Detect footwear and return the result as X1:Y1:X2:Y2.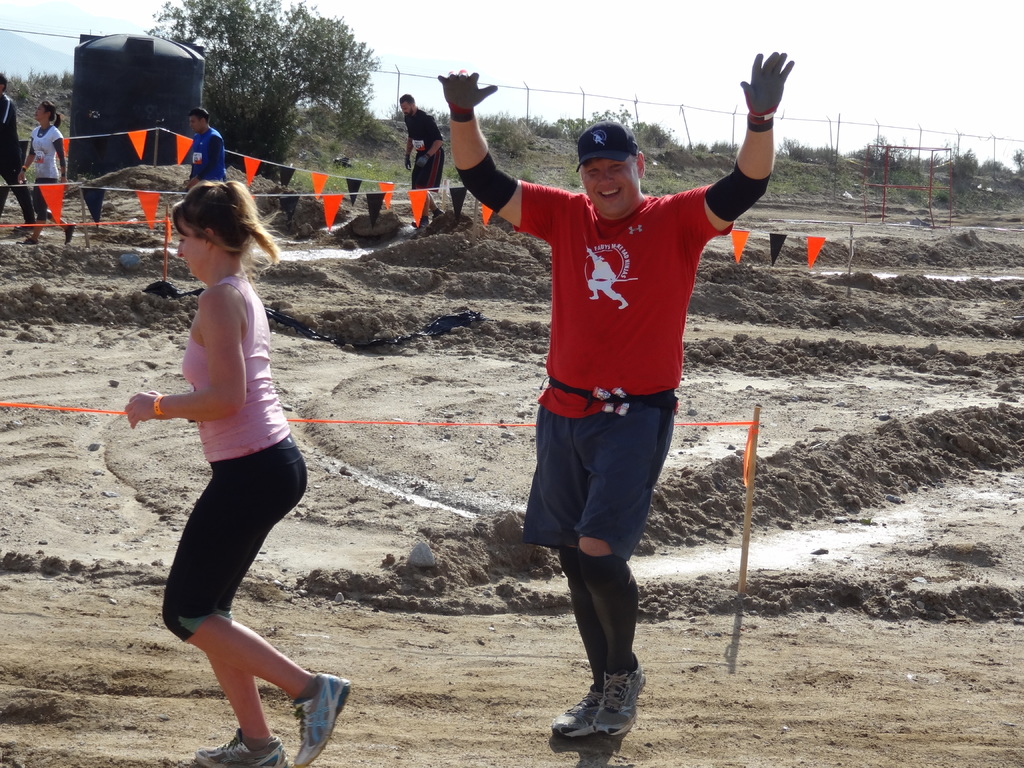
189:725:289:767.
